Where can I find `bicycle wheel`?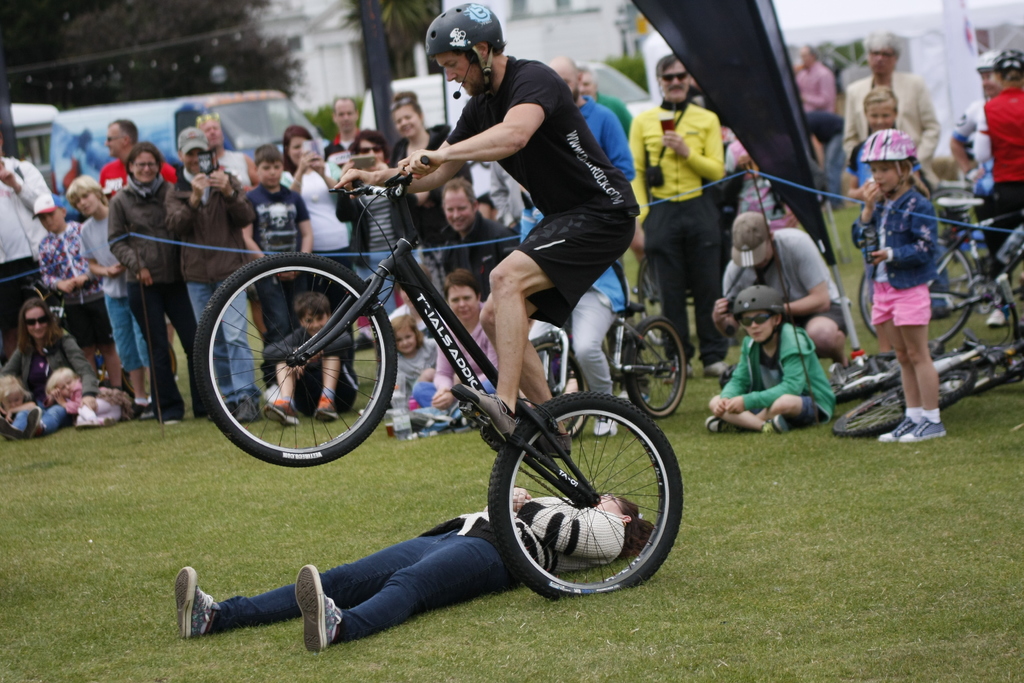
You can find it at <box>625,314,691,418</box>.
